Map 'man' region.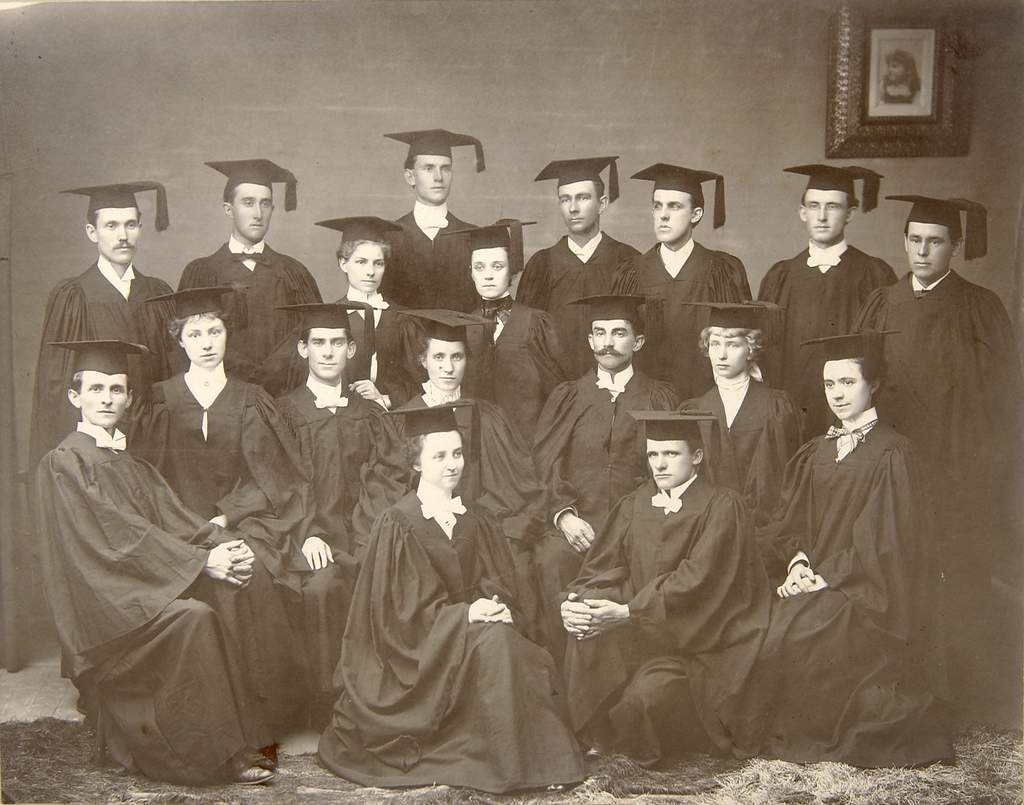
Mapped to pyautogui.locateOnScreen(541, 404, 776, 770).
